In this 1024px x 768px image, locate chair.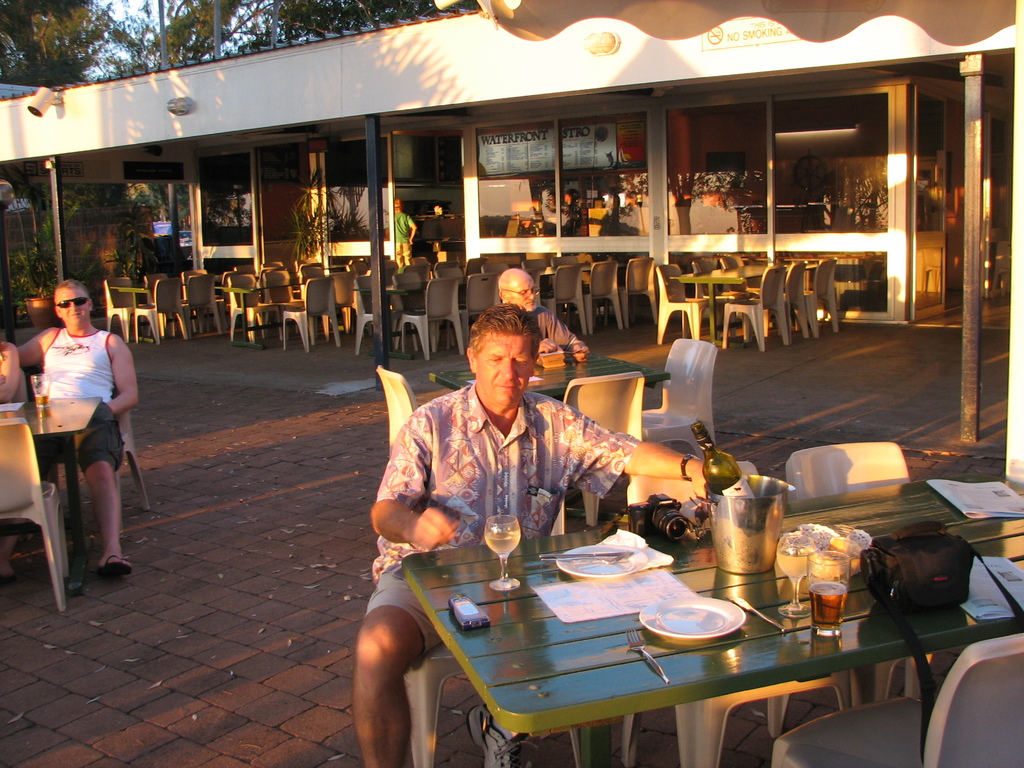
Bounding box: box=[767, 442, 938, 743].
